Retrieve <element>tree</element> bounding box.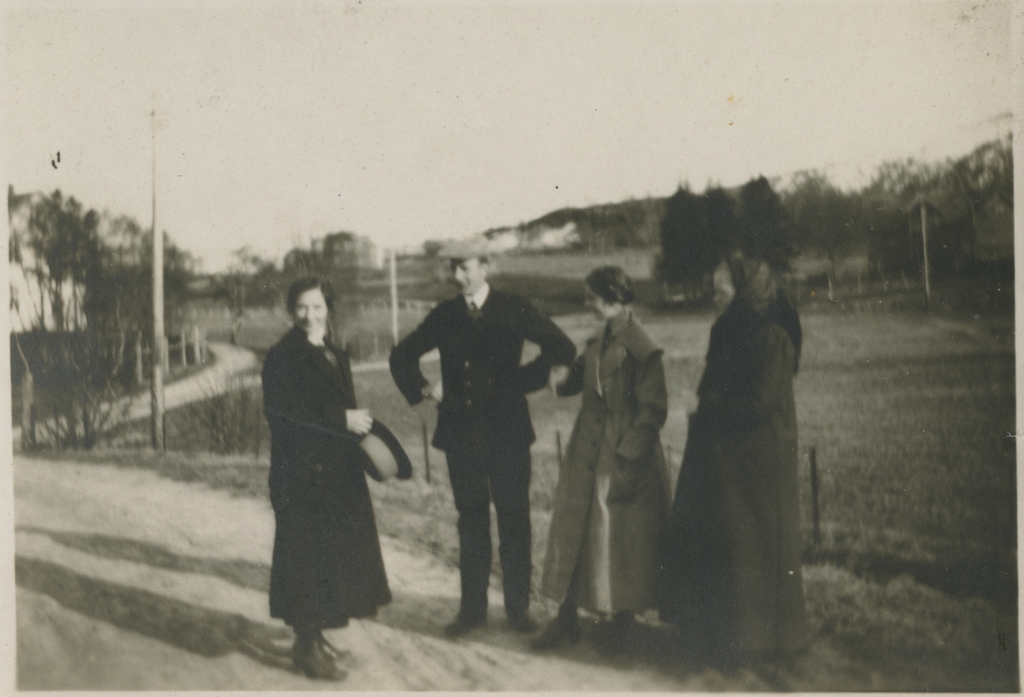
Bounding box: 771 165 867 259.
